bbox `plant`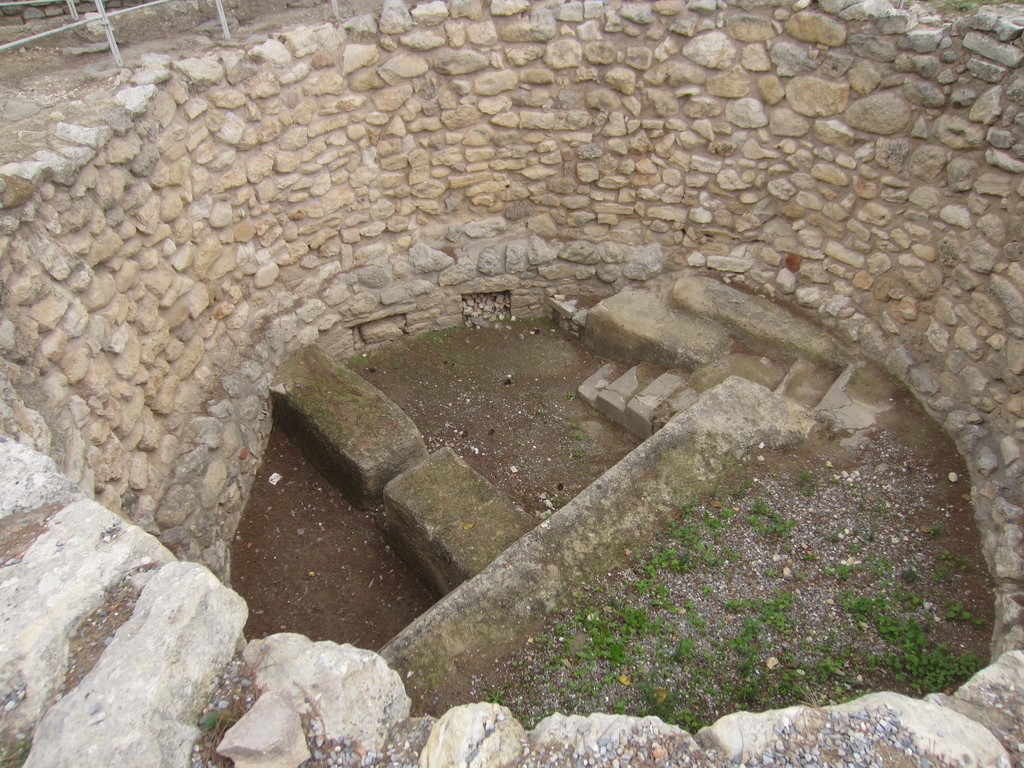
<box>903,568,918,582</box>
